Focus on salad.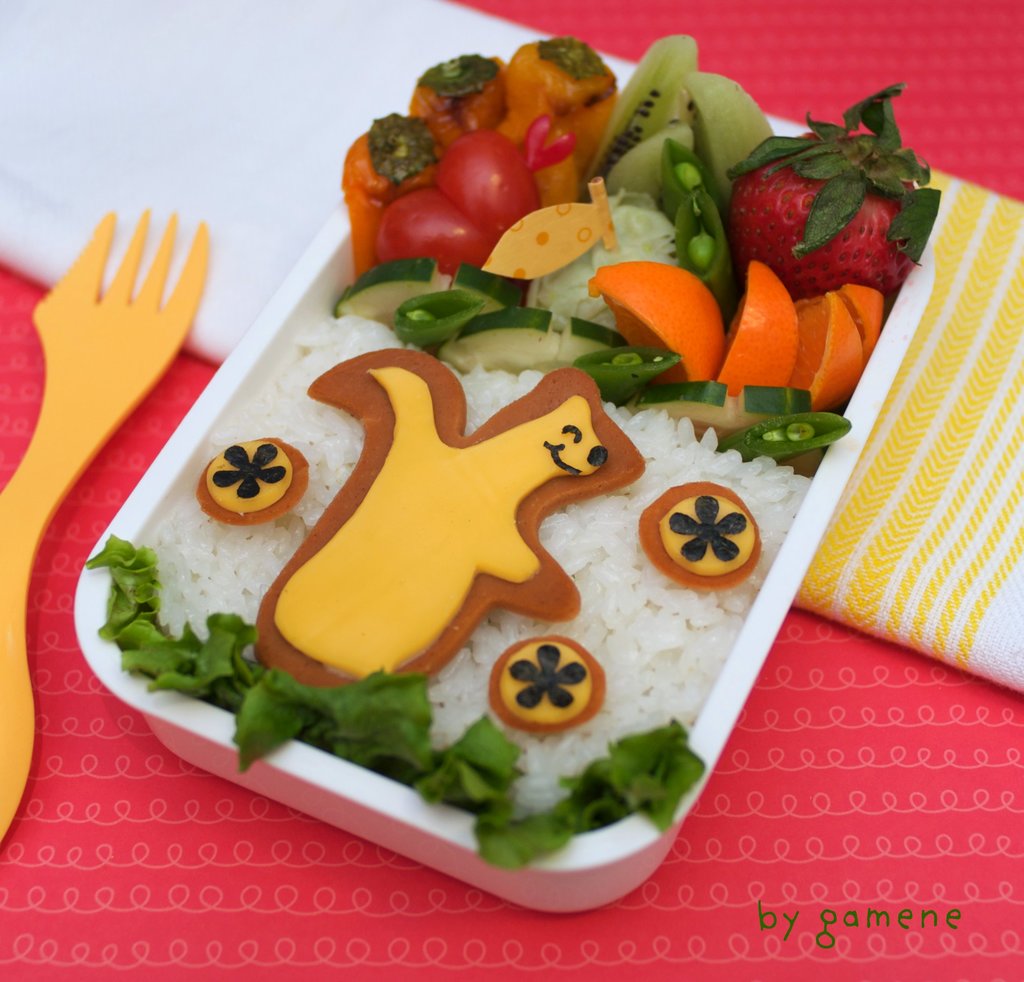
Focused at [63, 37, 921, 933].
